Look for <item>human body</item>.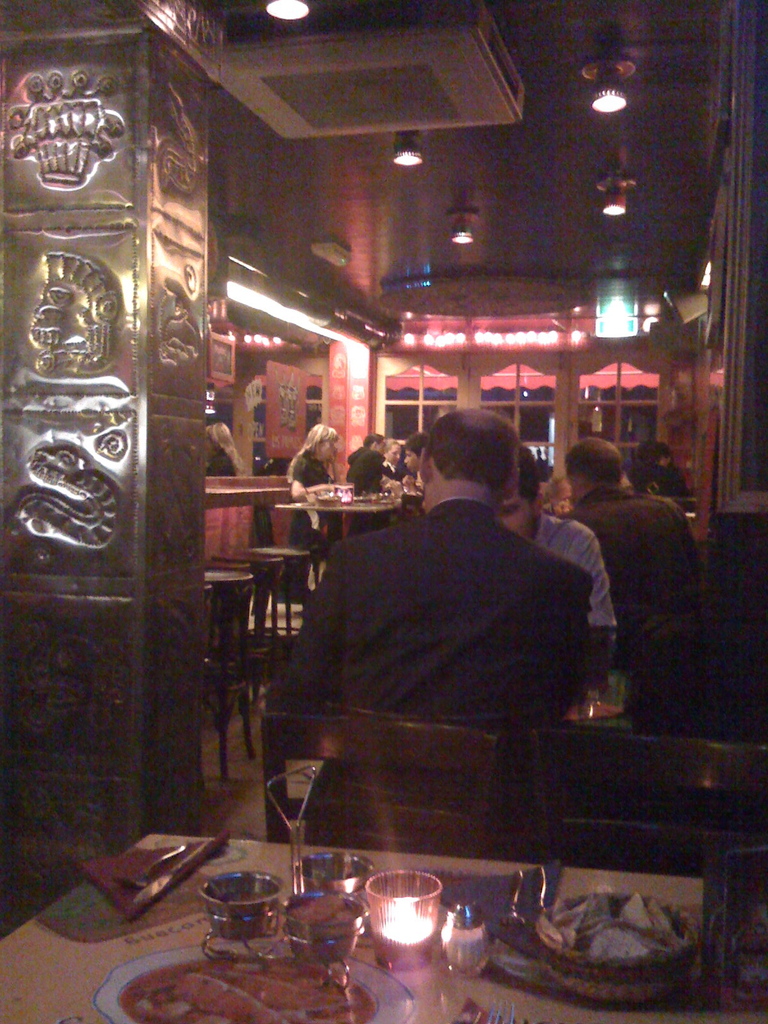
Found: <region>280, 426, 345, 552</region>.
